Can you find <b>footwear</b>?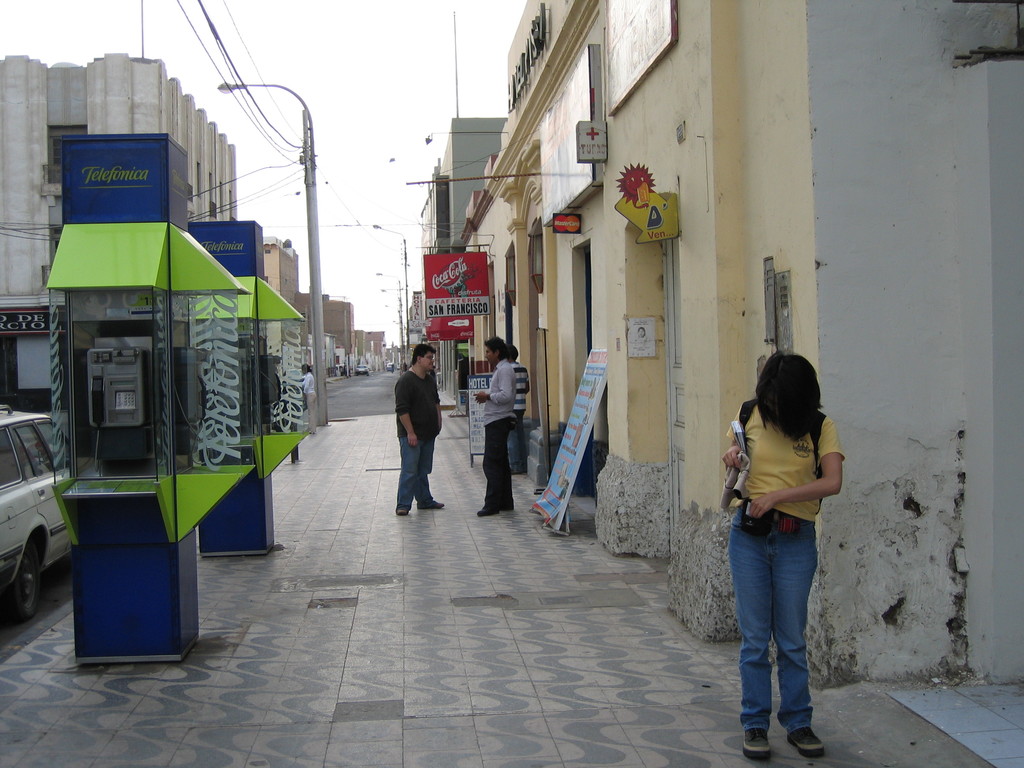
Yes, bounding box: BBox(476, 507, 499, 516).
